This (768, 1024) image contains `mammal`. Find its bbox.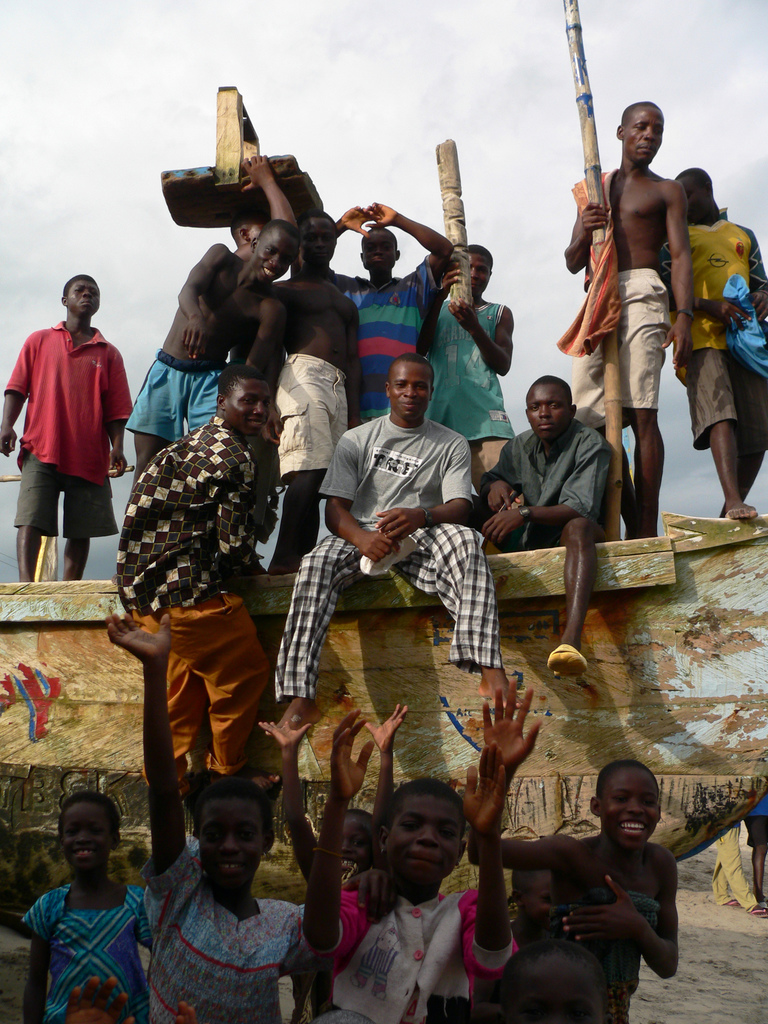
bbox(244, 155, 303, 365).
